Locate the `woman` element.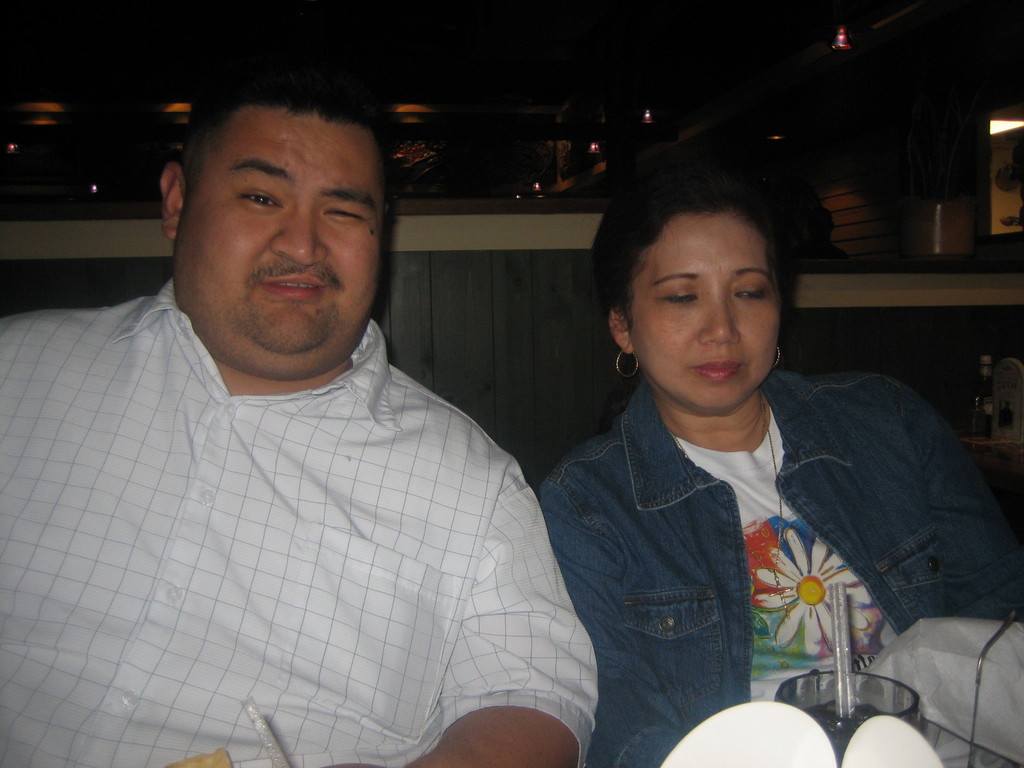
Element bbox: <box>518,148,990,761</box>.
